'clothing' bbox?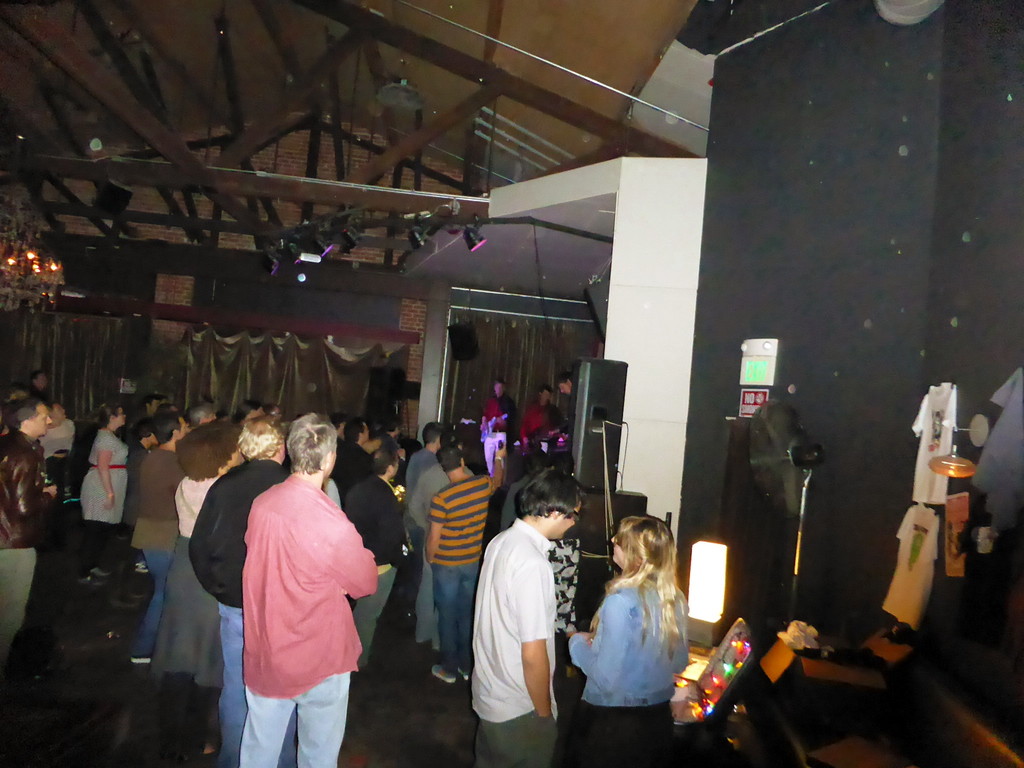
<region>326, 438, 370, 486</region>
